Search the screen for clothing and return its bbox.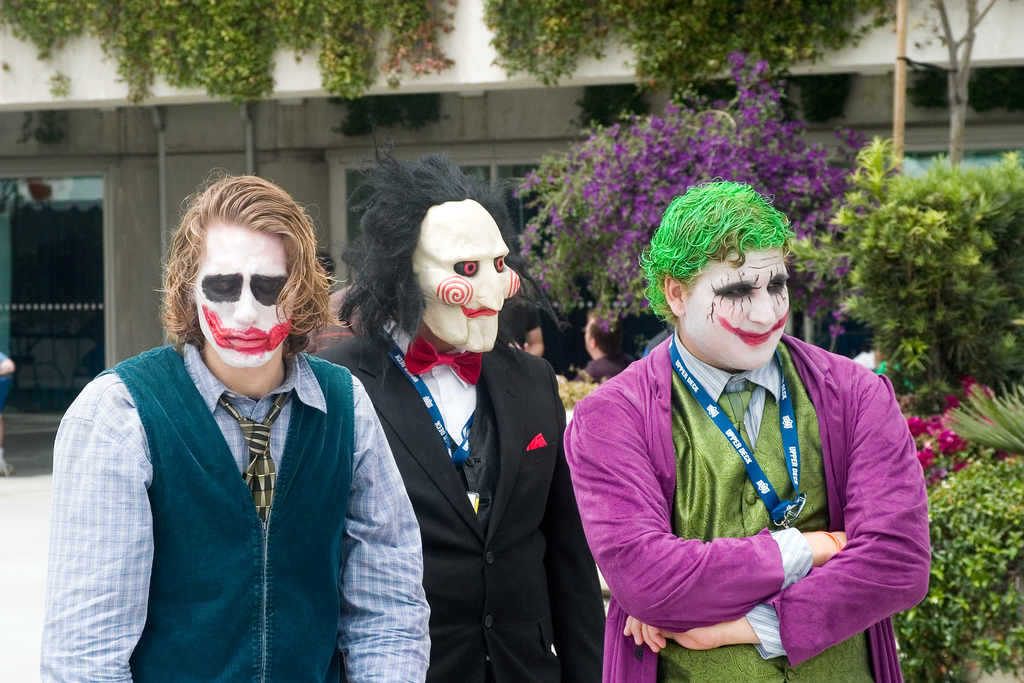
Found: detection(588, 272, 932, 676).
